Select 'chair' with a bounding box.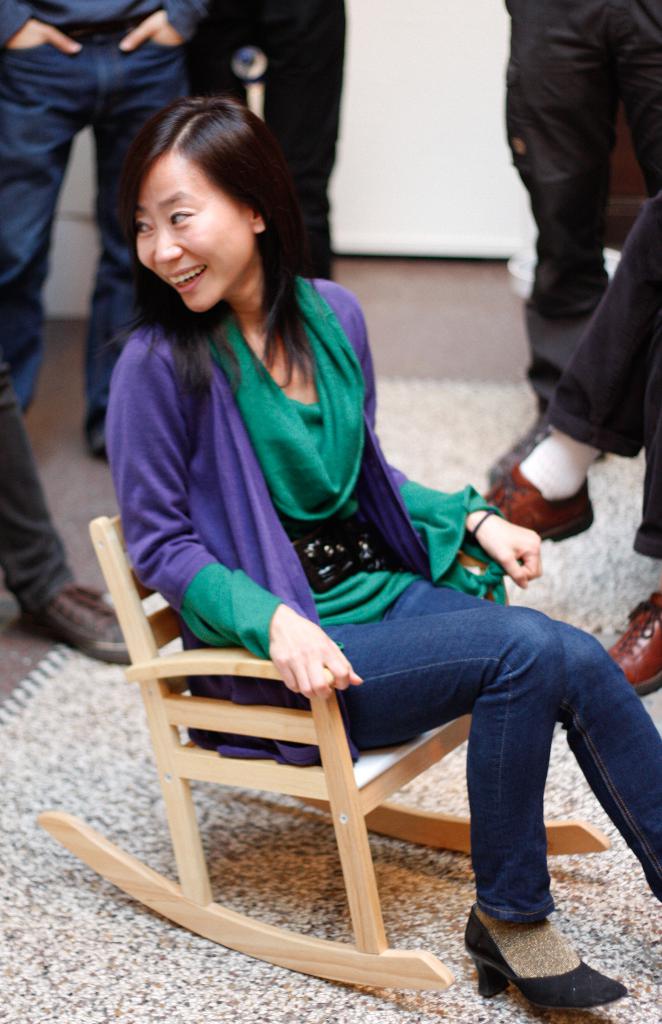
BBox(37, 541, 578, 1010).
